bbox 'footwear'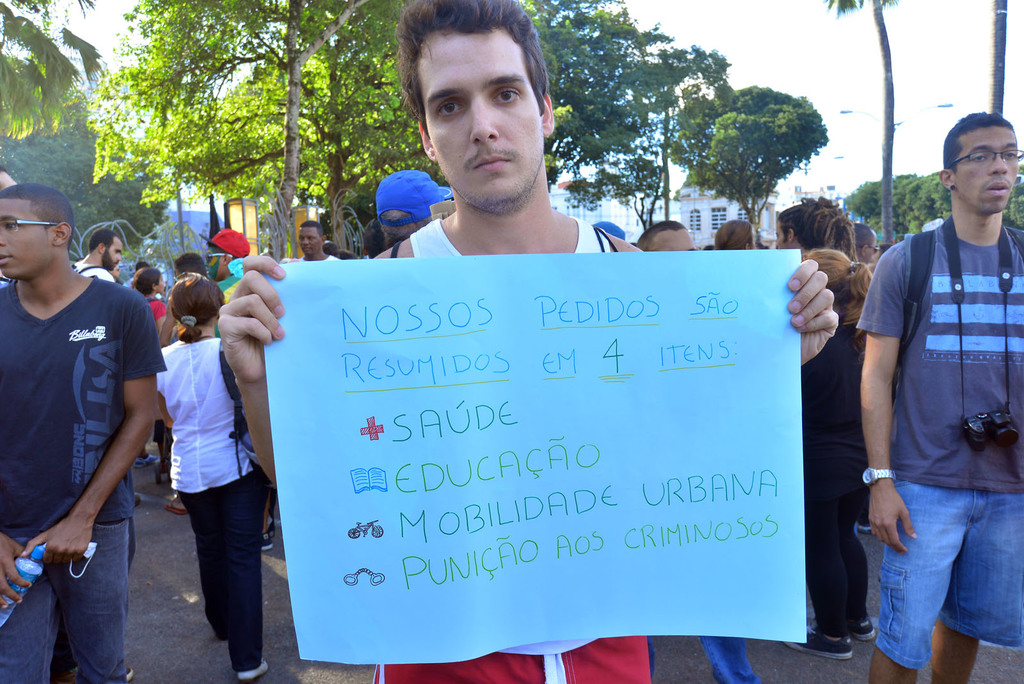
<bbox>234, 656, 271, 680</bbox>
